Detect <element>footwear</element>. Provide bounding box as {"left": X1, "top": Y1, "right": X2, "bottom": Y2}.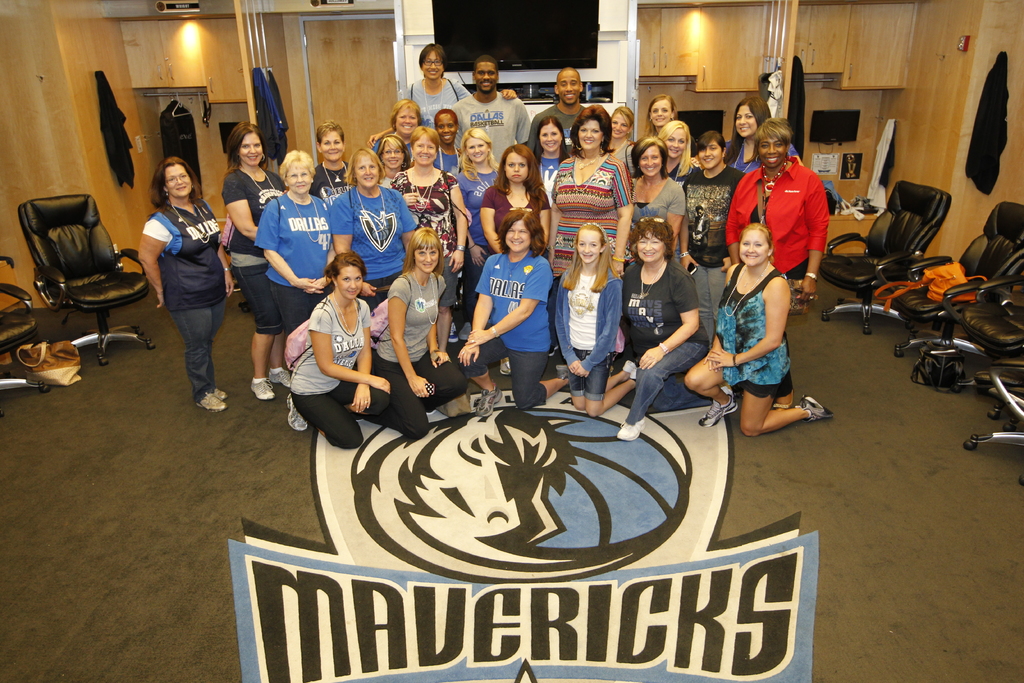
{"left": 618, "top": 357, "right": 638, "bottom": 381}.
